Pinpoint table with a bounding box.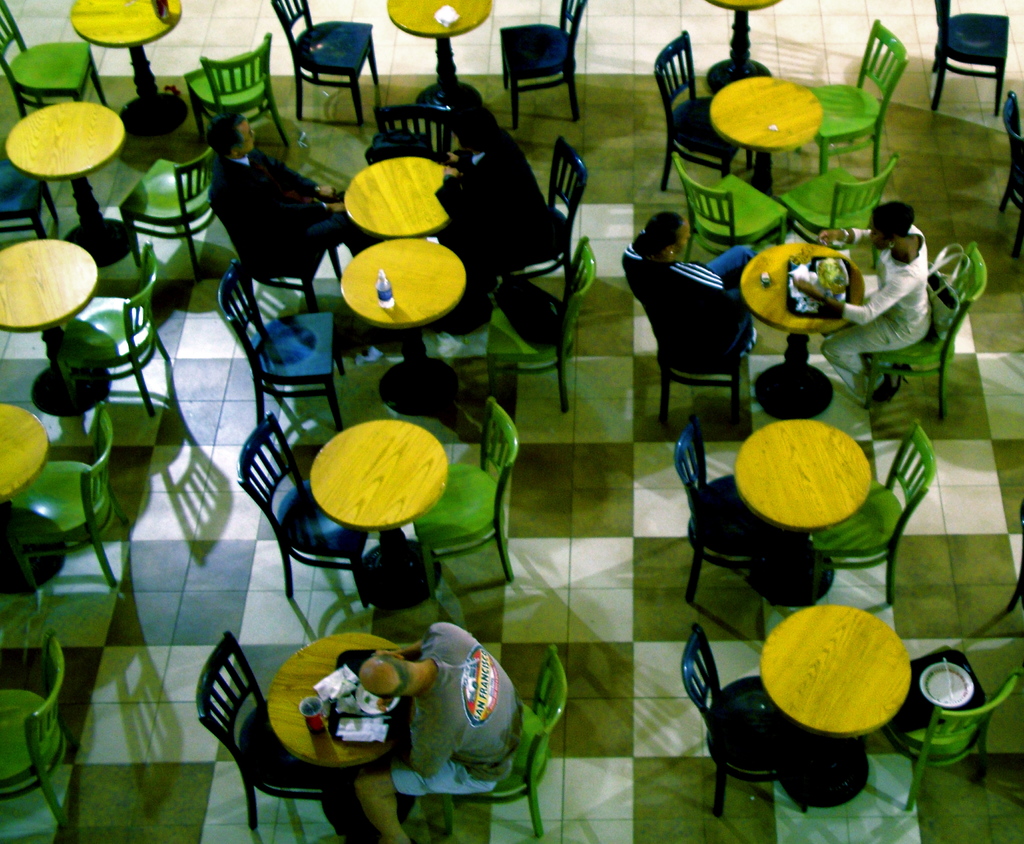
Rect(387, 0, 493, 130).
